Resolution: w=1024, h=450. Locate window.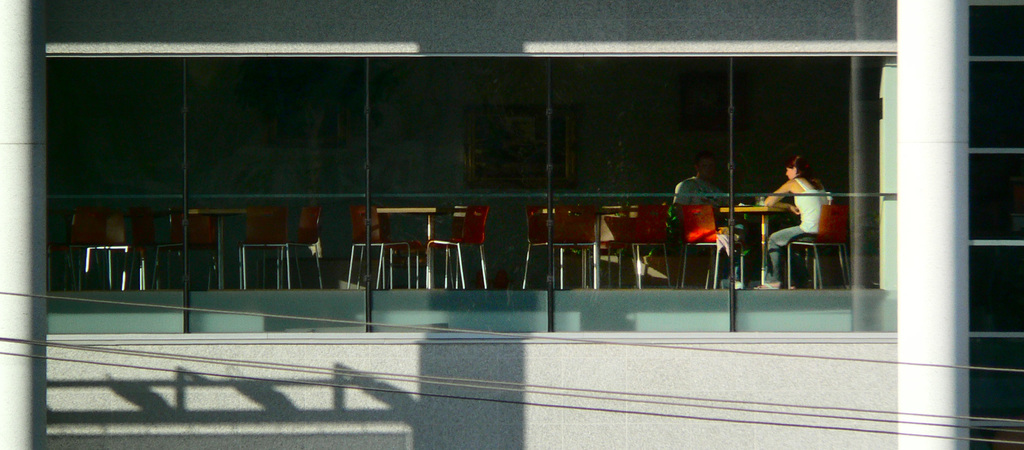
BBox(961, 148, 1023, 255).
